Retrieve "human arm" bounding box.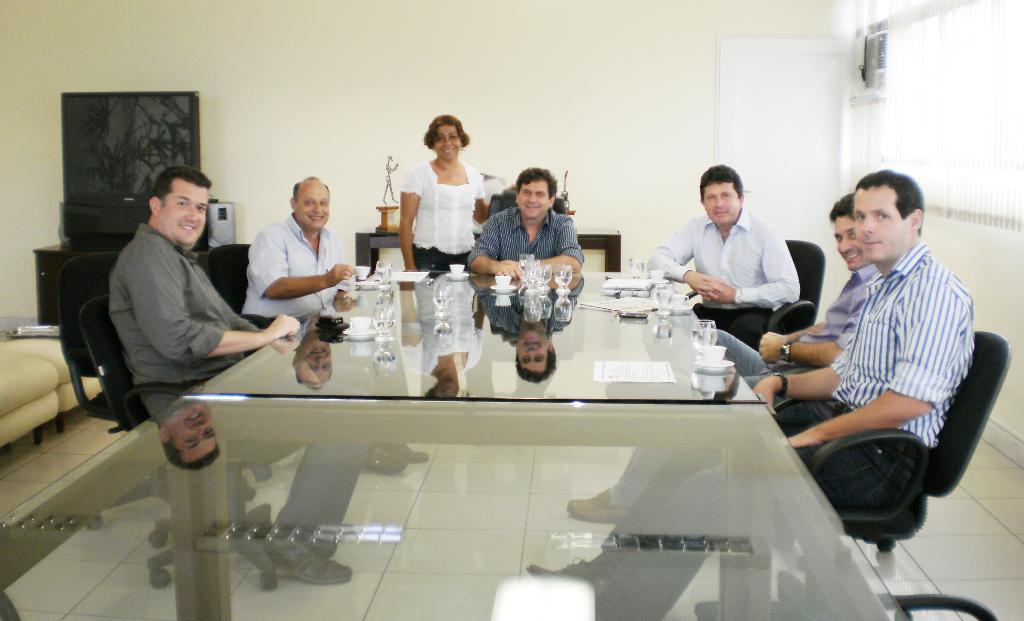
Bounding box: [left=470, top=171, right=488, bottom=225].
